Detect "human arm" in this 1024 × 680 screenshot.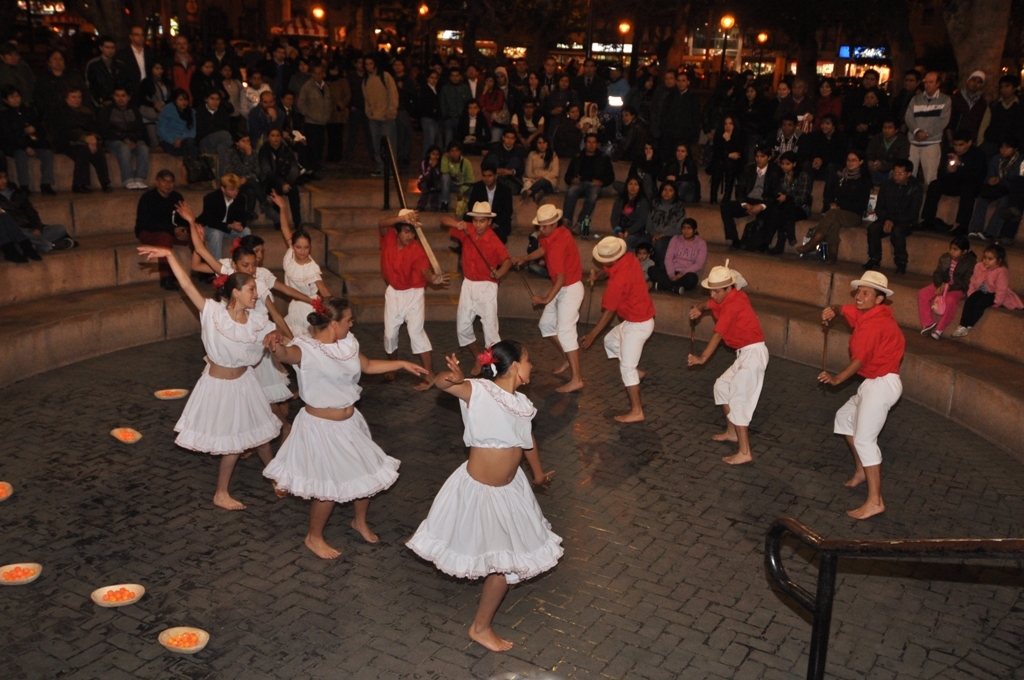
Detection: (505, 234, 546, 272).
